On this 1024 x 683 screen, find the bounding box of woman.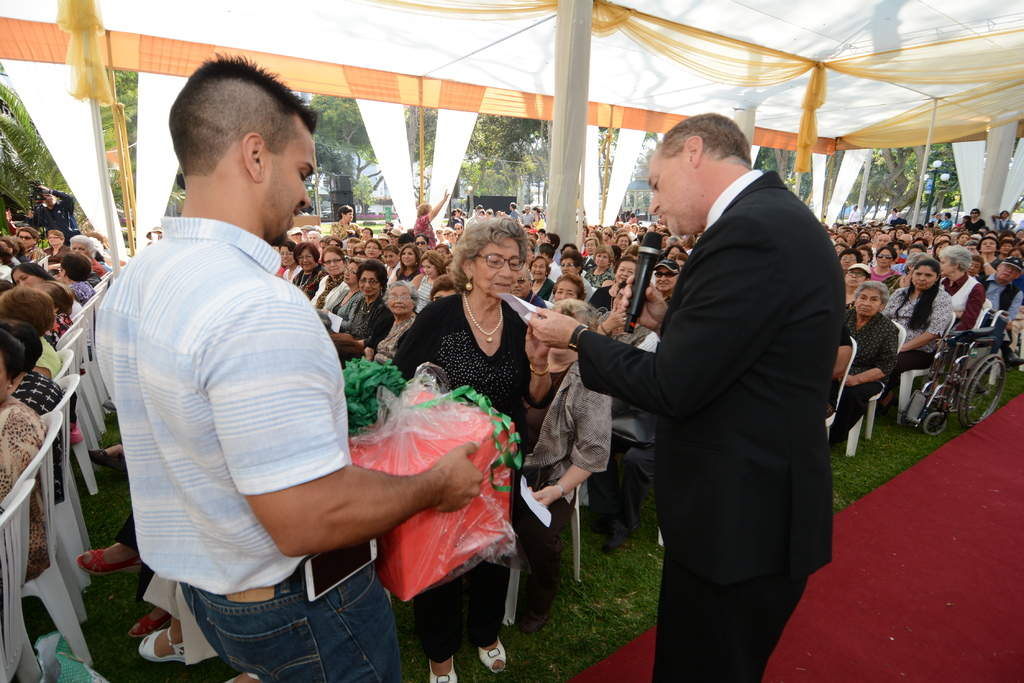
Bounding box: [left=10, top=278, right=74, bottom=337].
